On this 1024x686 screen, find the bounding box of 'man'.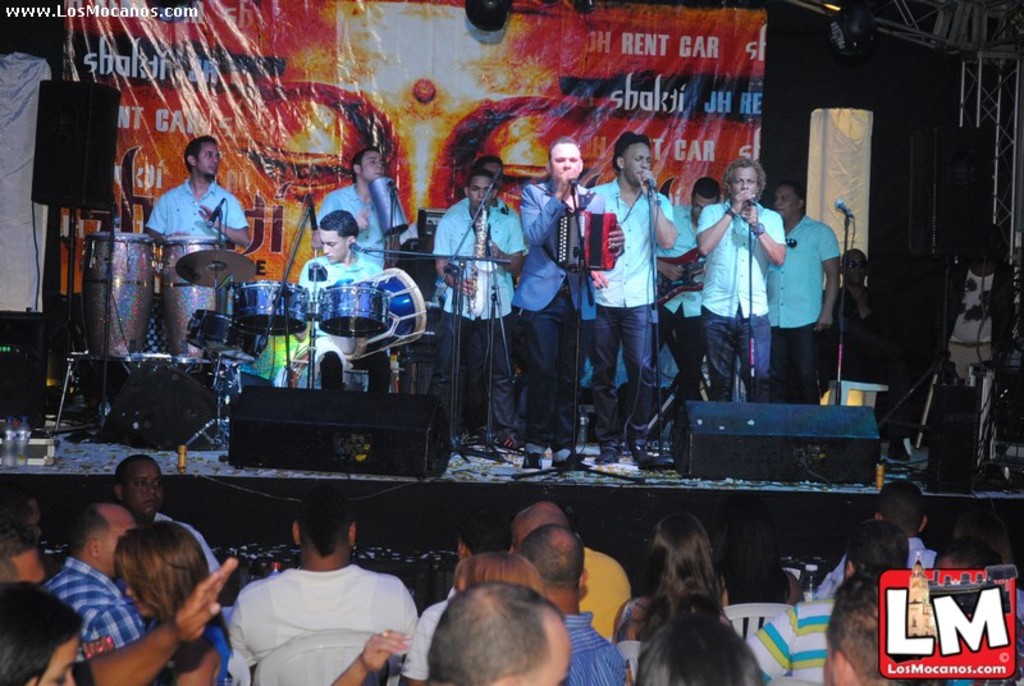
Bounding box: <box>138,132,252,253</box>.
